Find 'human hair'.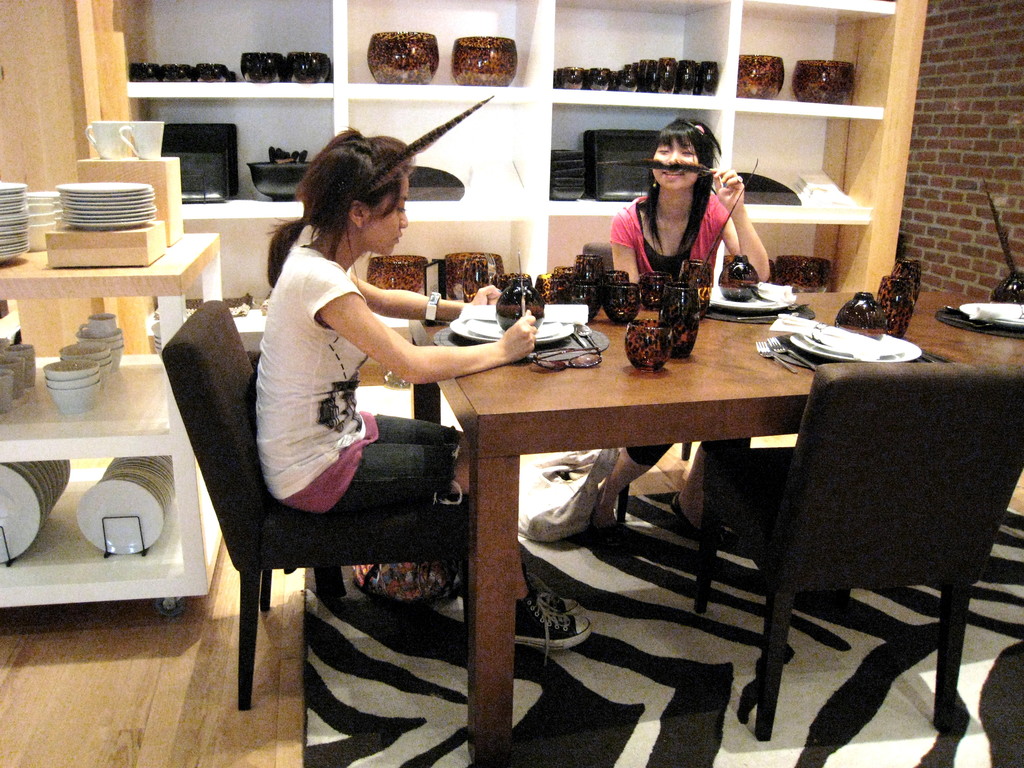
Rect(634, 119, 721, 260).
